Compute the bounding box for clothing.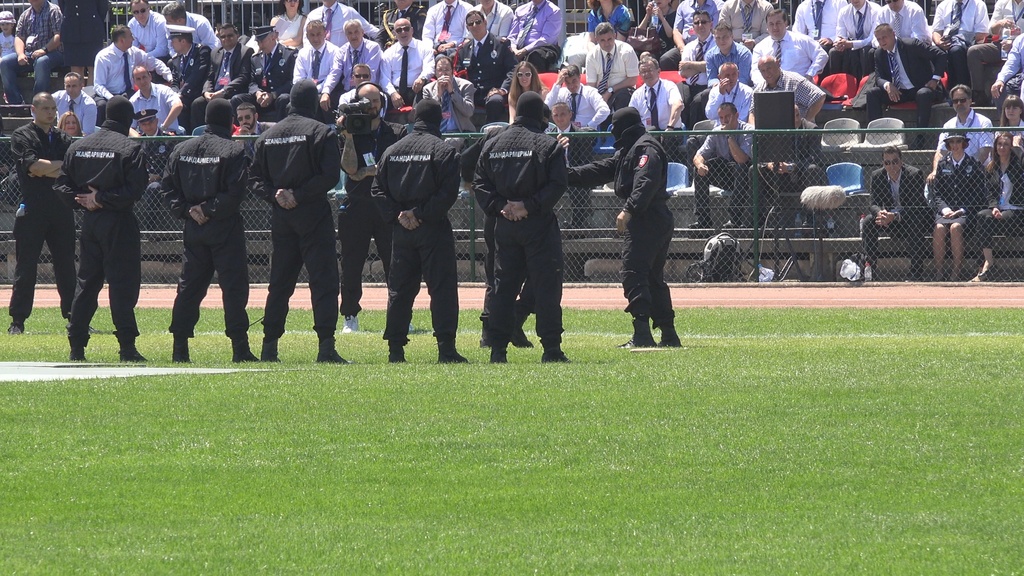
Rect(469, 115, 572, 345).
